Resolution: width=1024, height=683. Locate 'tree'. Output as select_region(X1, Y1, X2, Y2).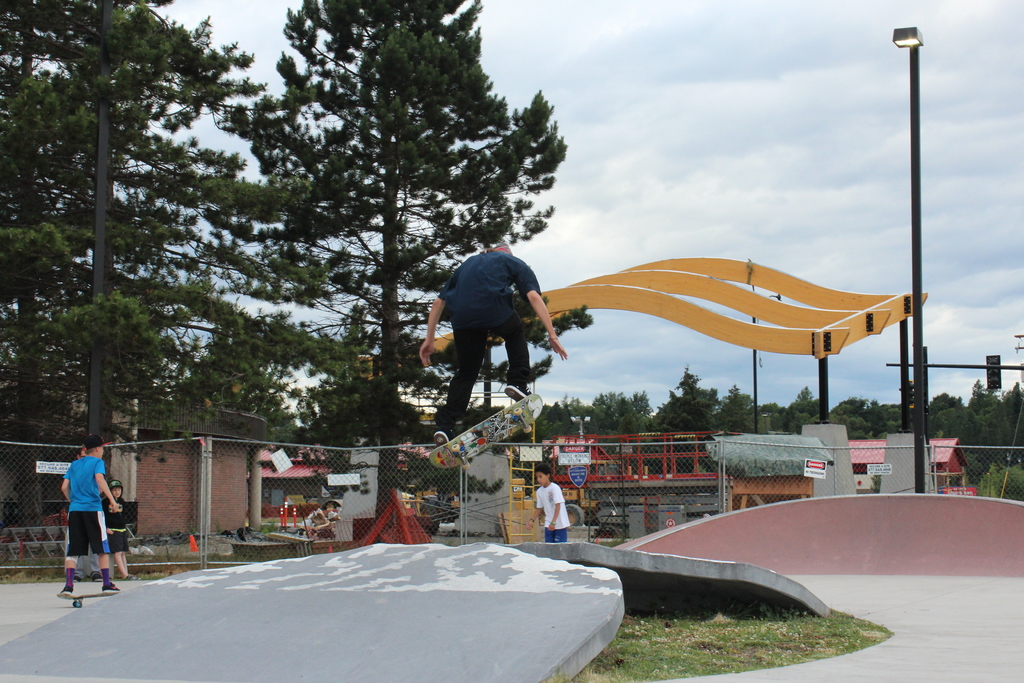
select_region(0, 0, 103, 424).
